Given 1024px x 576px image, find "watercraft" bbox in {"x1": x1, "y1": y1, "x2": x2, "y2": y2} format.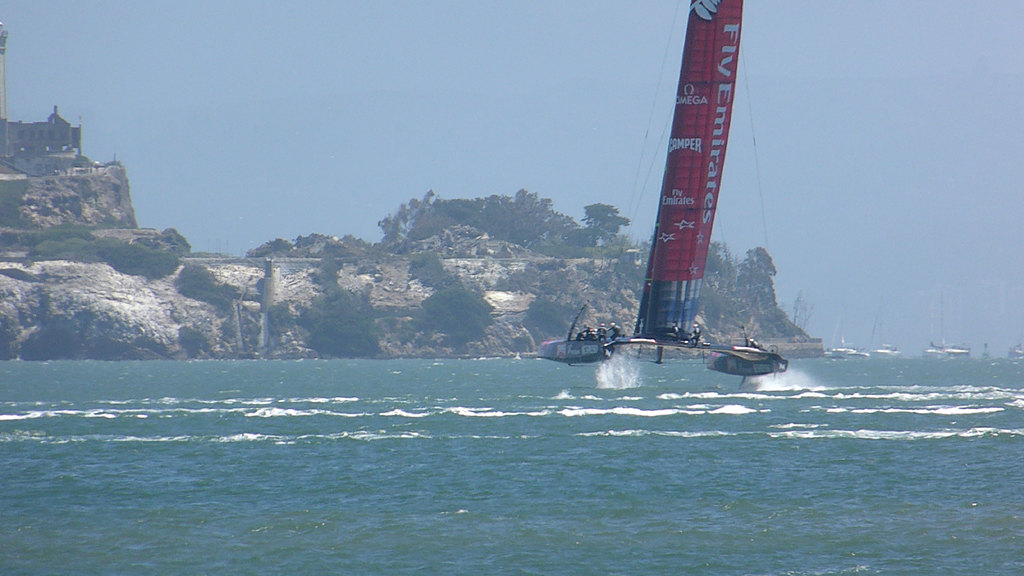
{"x1": 573, "y1": 12, "x2": 803, "y2": 398}.
